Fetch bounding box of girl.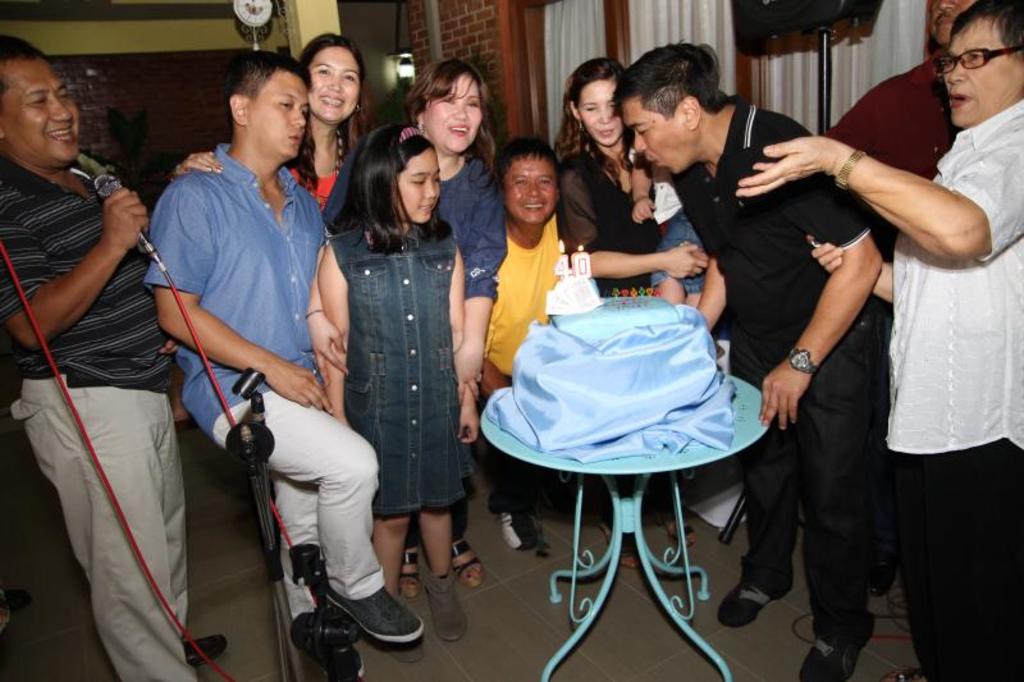
Bbox: 558:58:699:294.
